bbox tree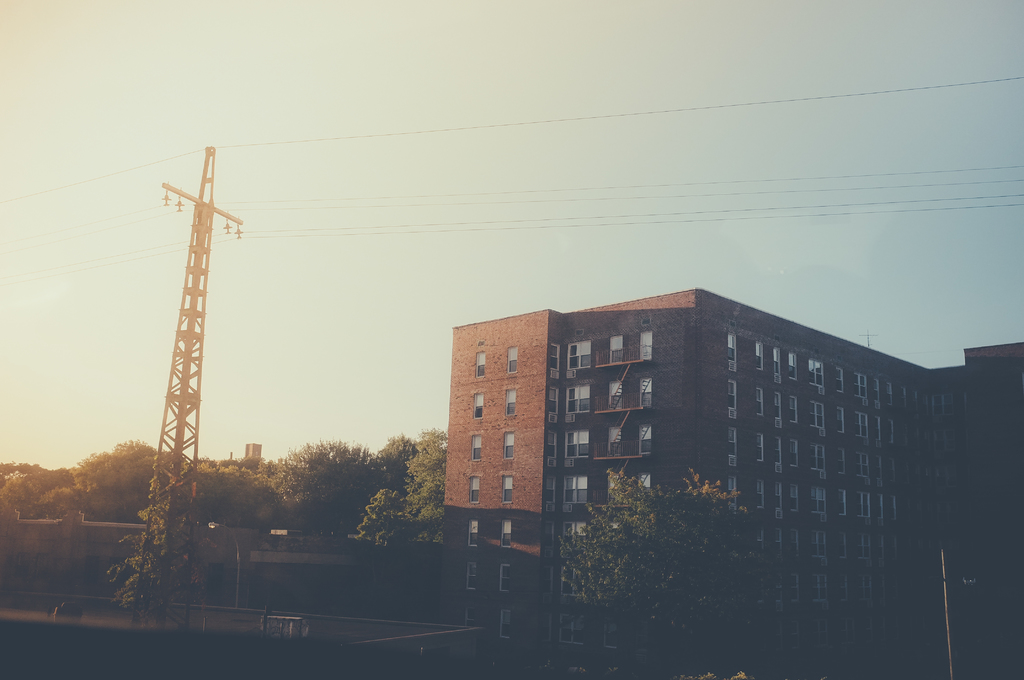
BBox(552, 468, 781, 626)
